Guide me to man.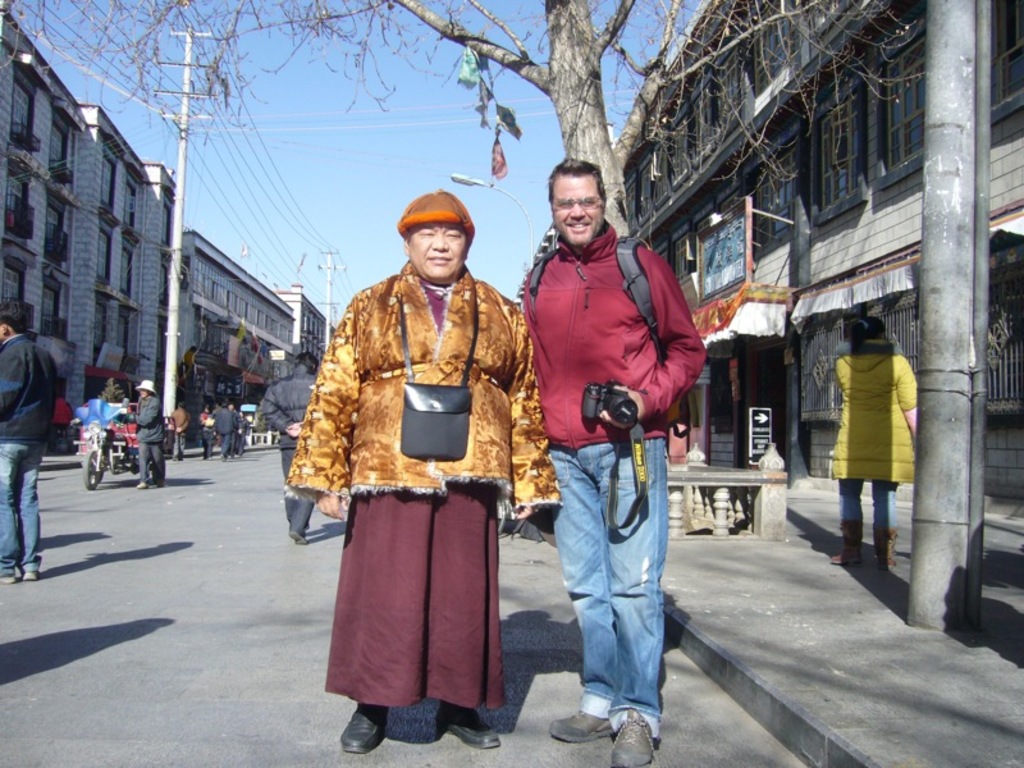
Guidance: <bbox>260, 351, 332, 540</bbox>.
